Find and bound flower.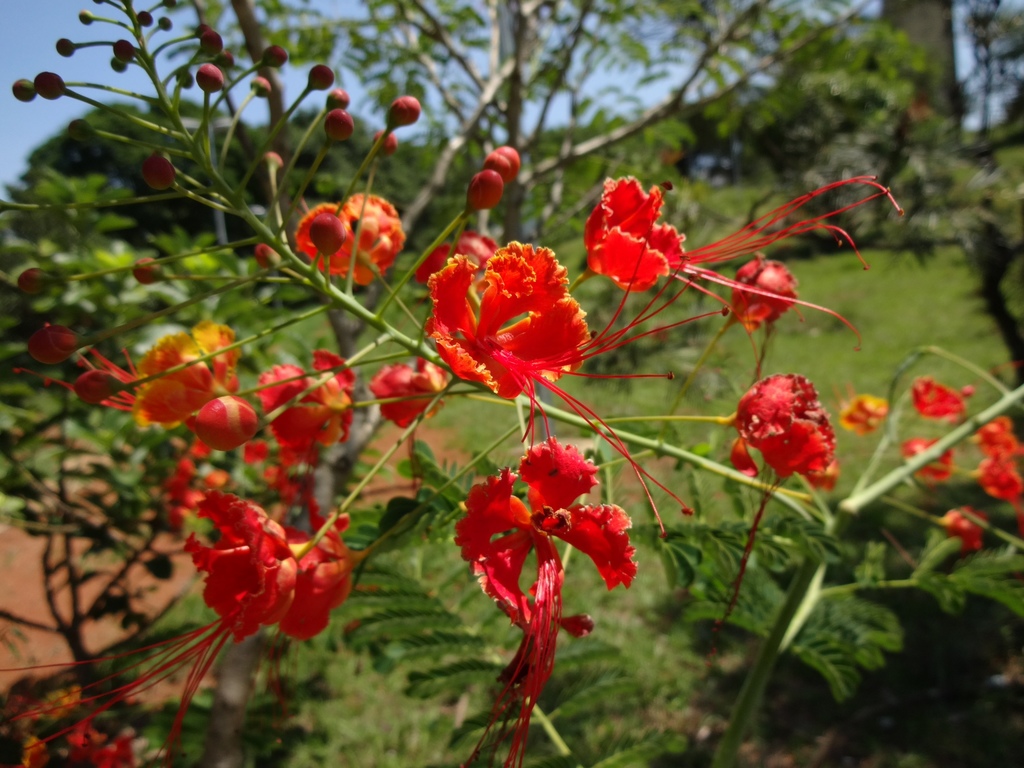
Bound: x1=108 y1=57 x2=129 y2=74.
